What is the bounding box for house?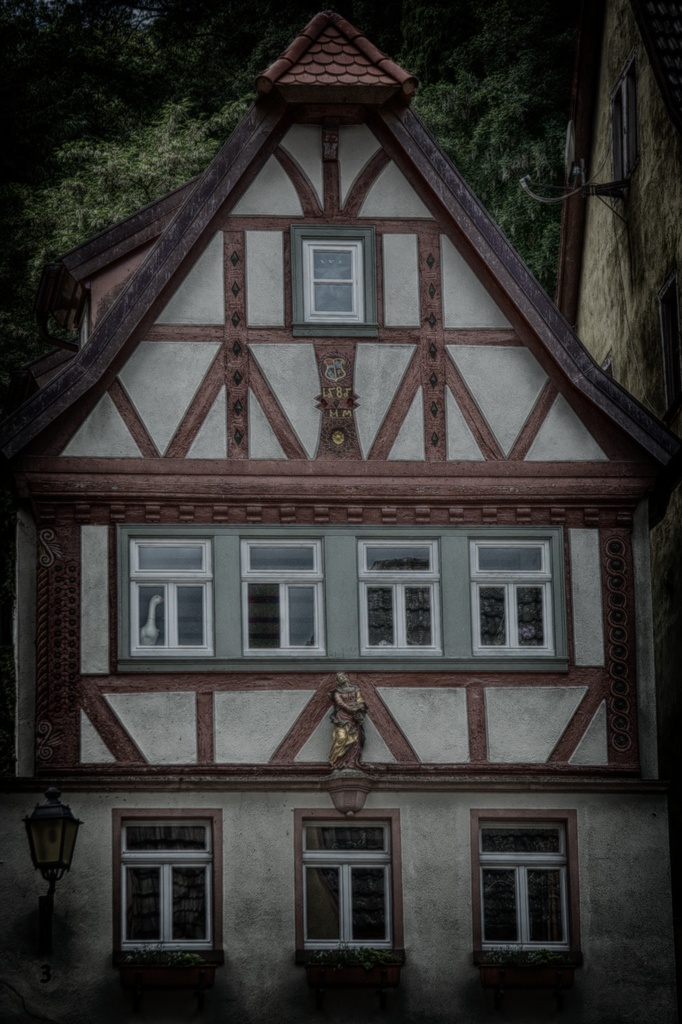
{"left": 1, "top": 0, "right": 681, "bottom": 986}.
